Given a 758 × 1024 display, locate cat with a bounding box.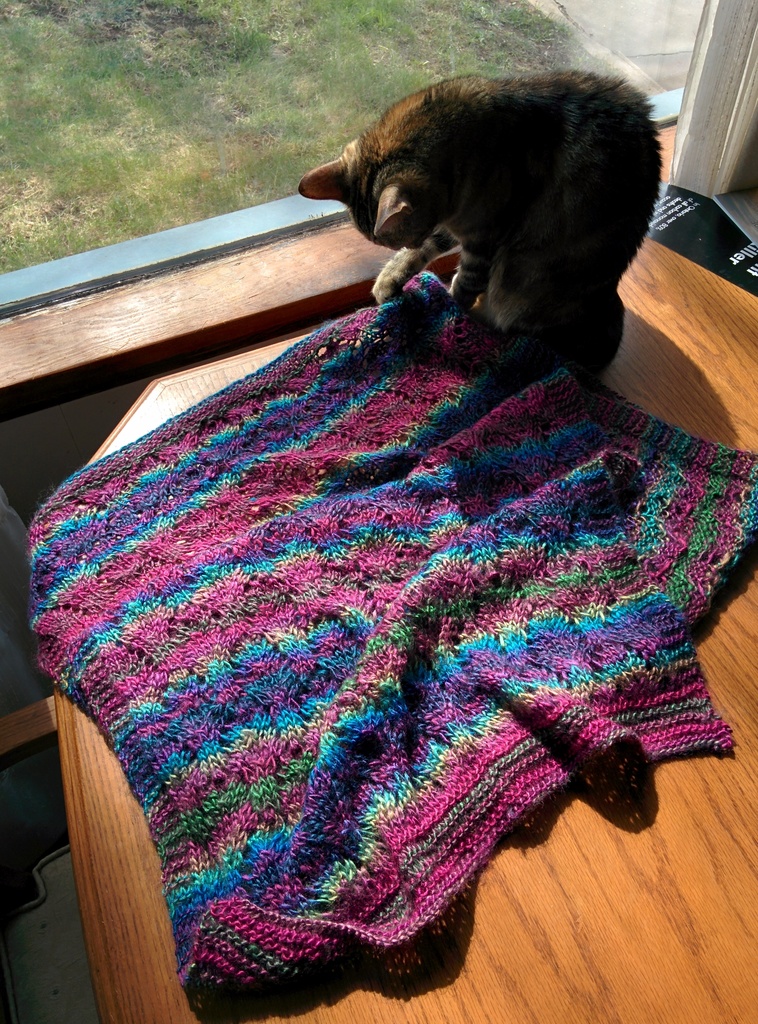
Located: (left=293, top=63, right=669, bottom=331).
